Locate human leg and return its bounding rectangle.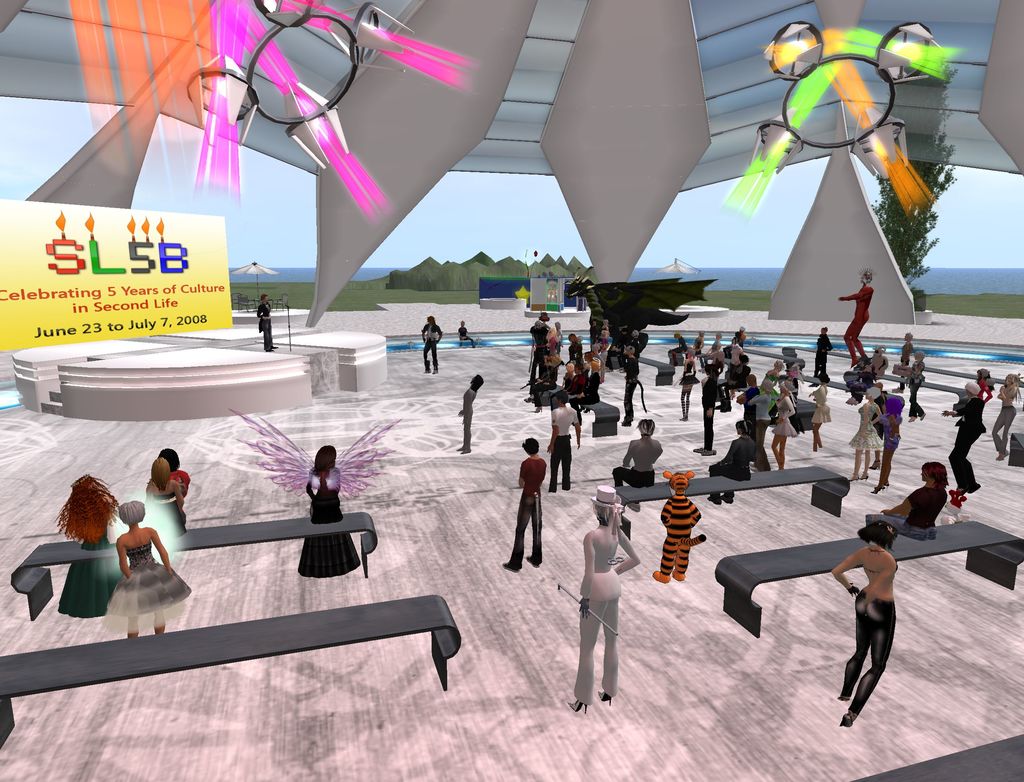
{"left": 125, "top": 617, "right": 139, "bottom": 640}.
